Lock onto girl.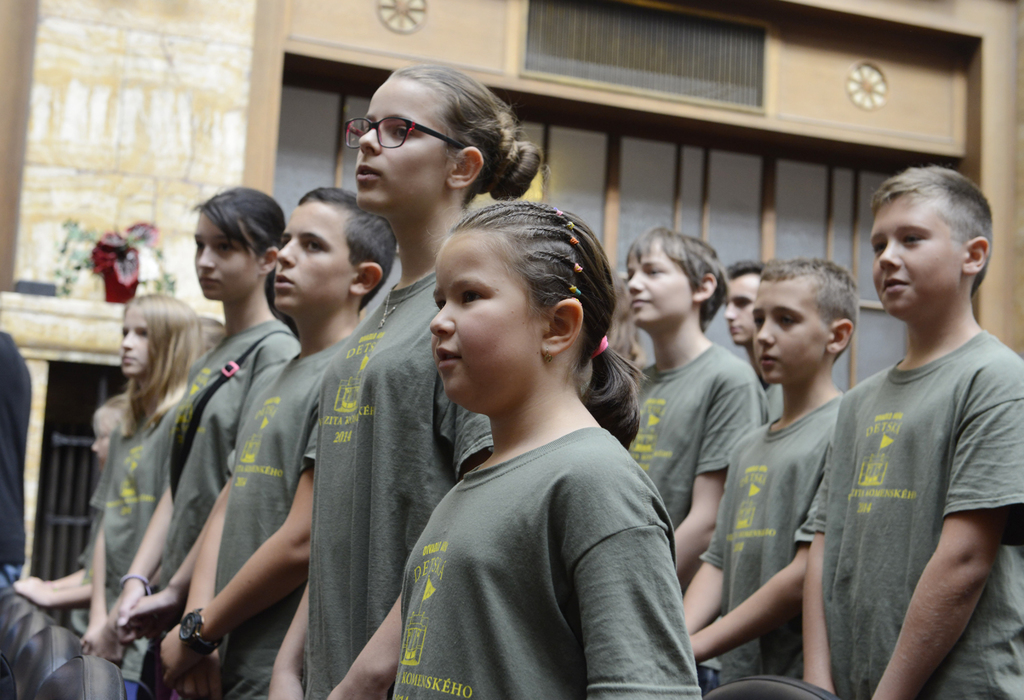
Locked: [85,292,204,698].
